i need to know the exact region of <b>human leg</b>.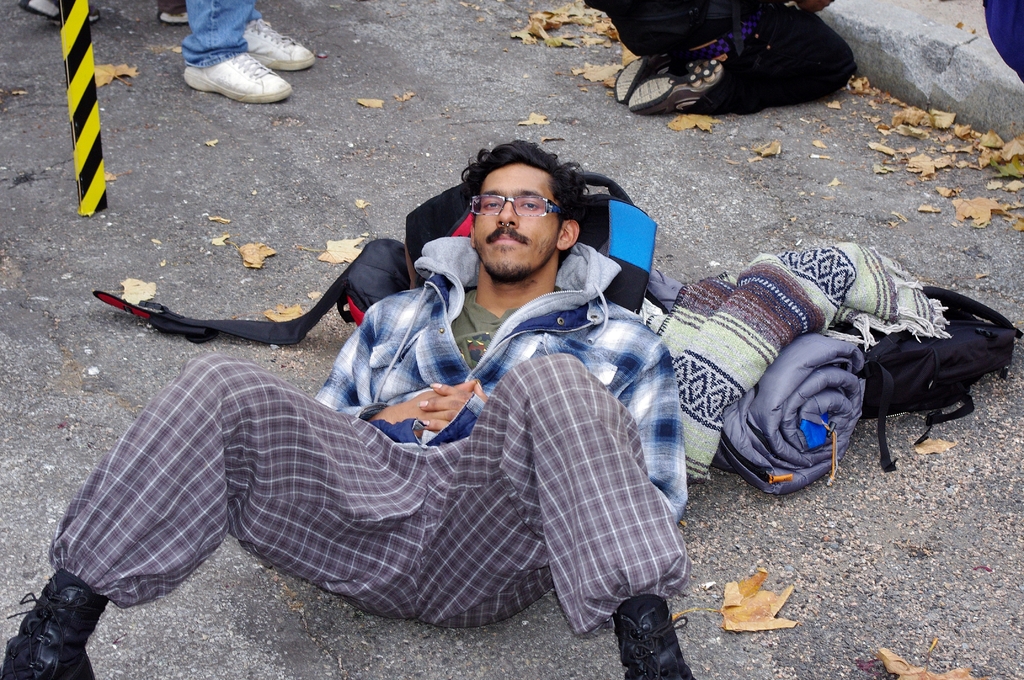
Region: 179/3/294/106.
